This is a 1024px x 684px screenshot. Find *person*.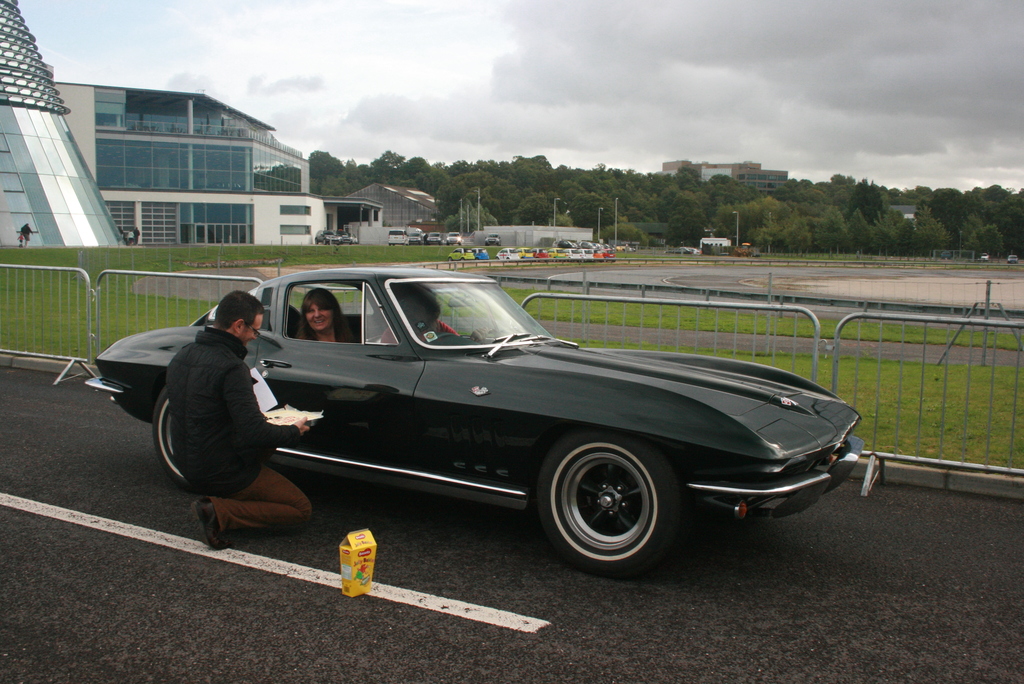
Bounding box: pyautogui.locateOnScreen(304, 287, 359, 347).
